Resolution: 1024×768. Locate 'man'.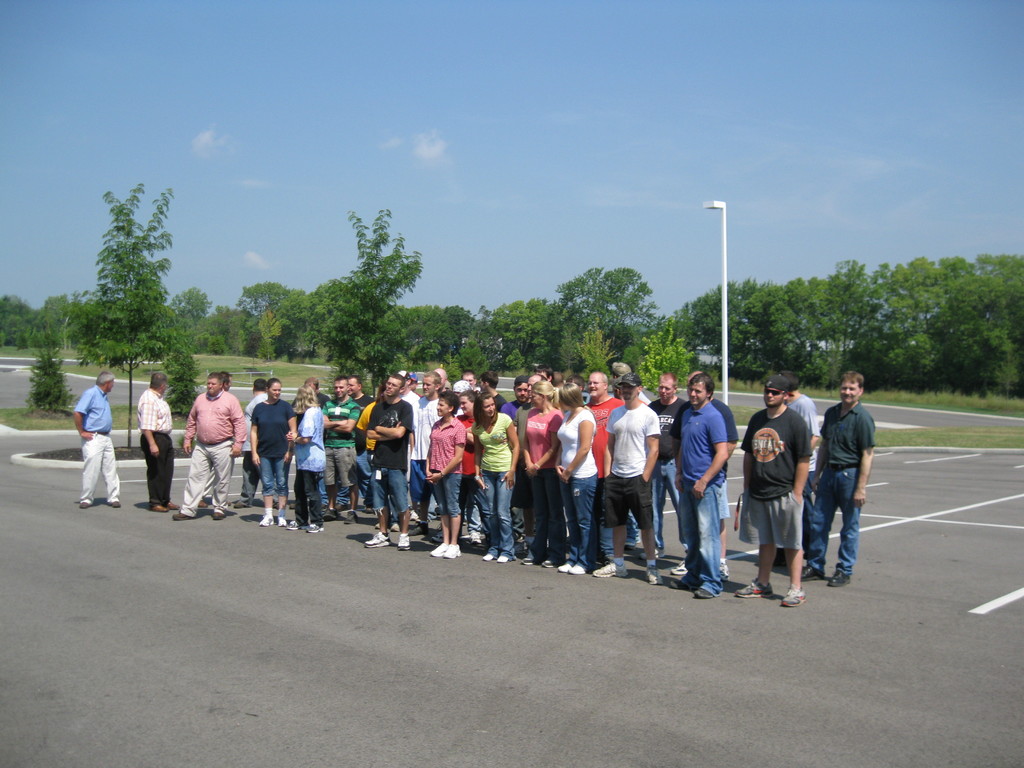
bbox=[408, 371, 420, 394].
